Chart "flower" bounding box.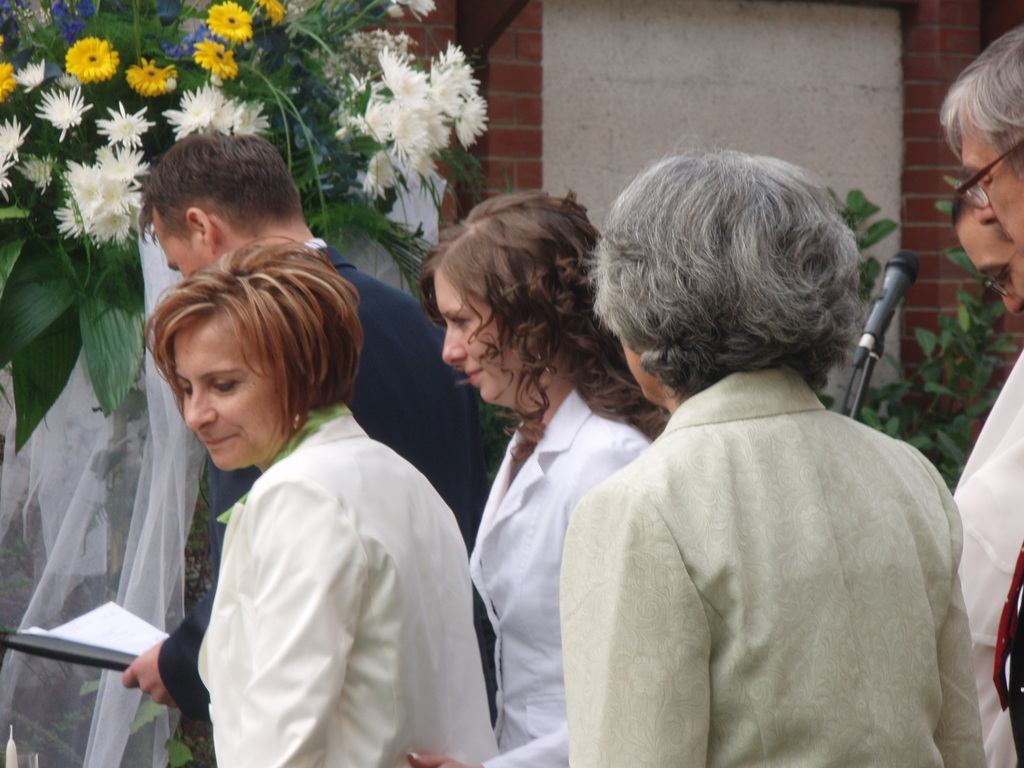
Charted: {"x1": 207, "y1": 3, "x2": 253, "y2": 37}.
